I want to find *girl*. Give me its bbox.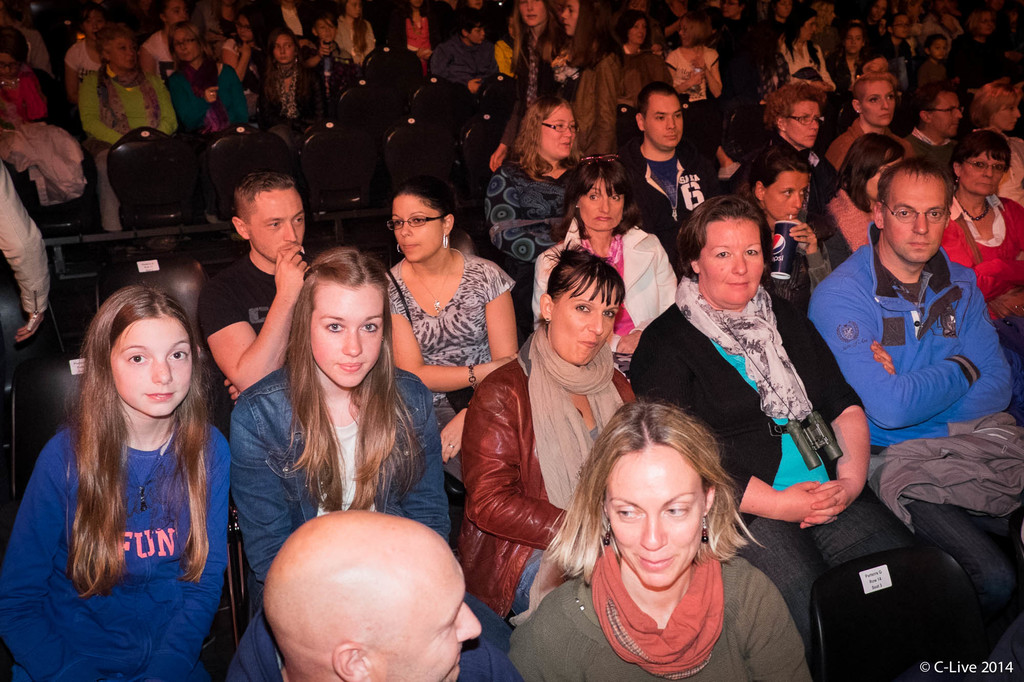
bbox(64, 0, 108, 109).
